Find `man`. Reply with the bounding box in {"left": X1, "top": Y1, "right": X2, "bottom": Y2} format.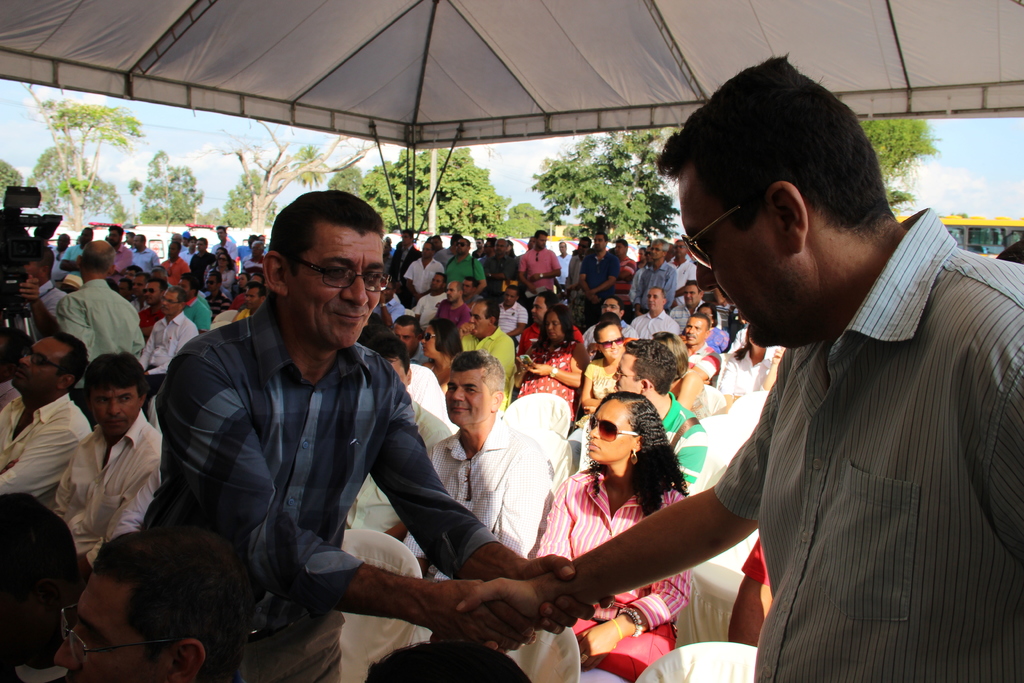
{"left": 577, "top": 228, "right": 618, "bottom": 294}.
